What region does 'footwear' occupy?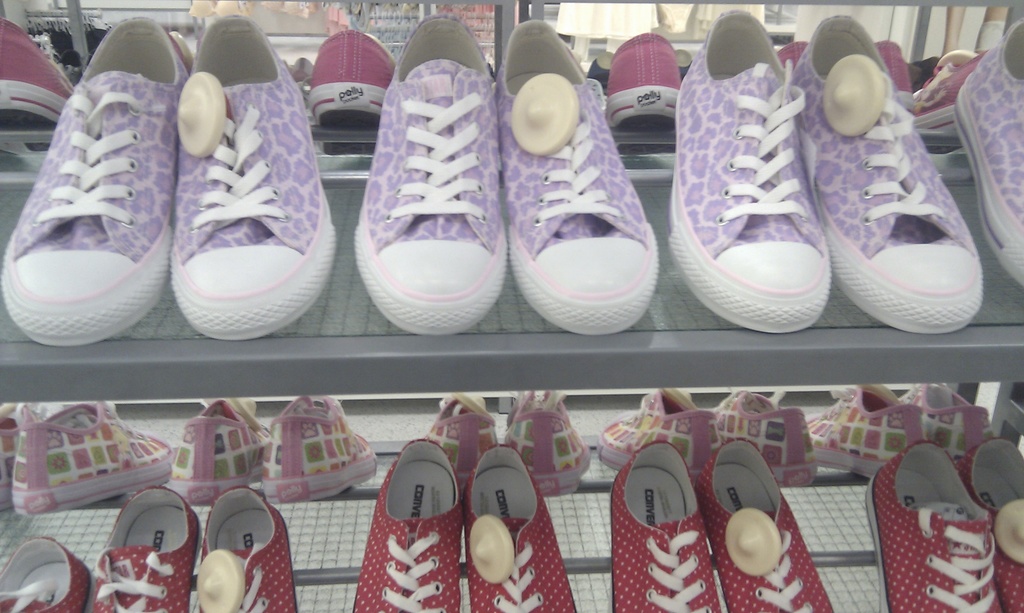
bbox(93, 480, 203, 612).
